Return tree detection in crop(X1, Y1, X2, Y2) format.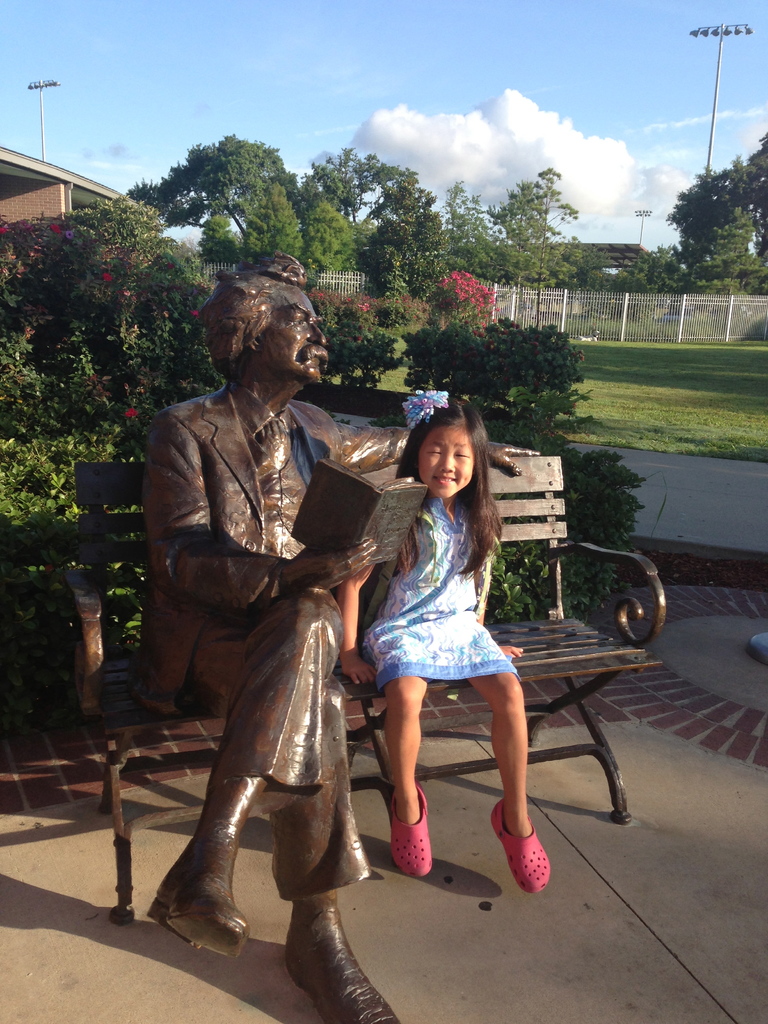
crop(518, 161, 586, 328).
